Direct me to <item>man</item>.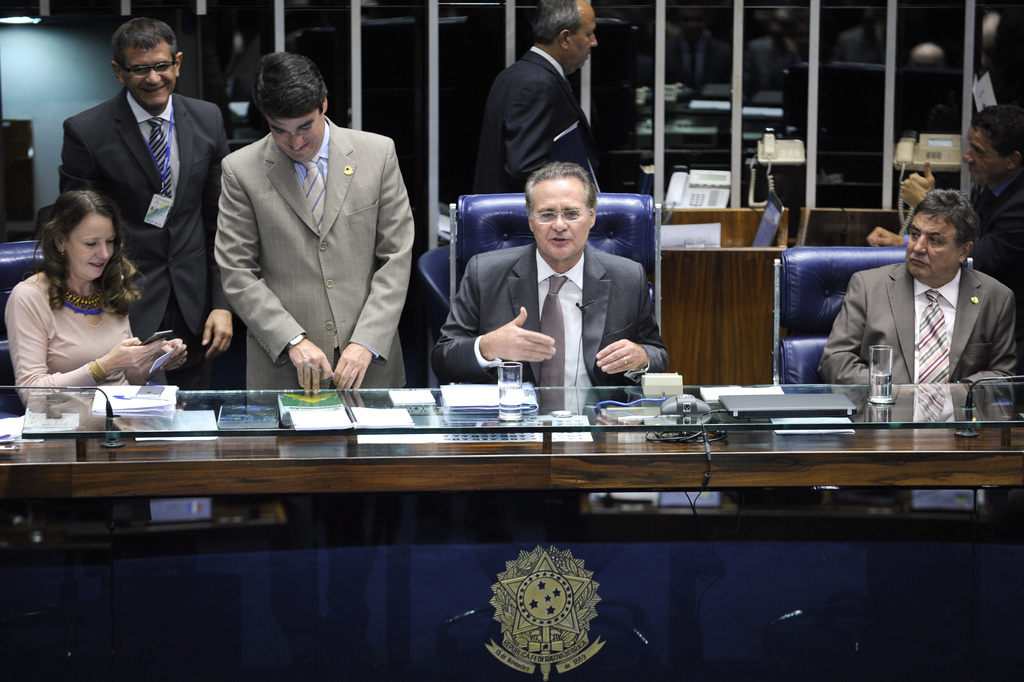
Direction: bbox=[215, 48, 419, 403].
